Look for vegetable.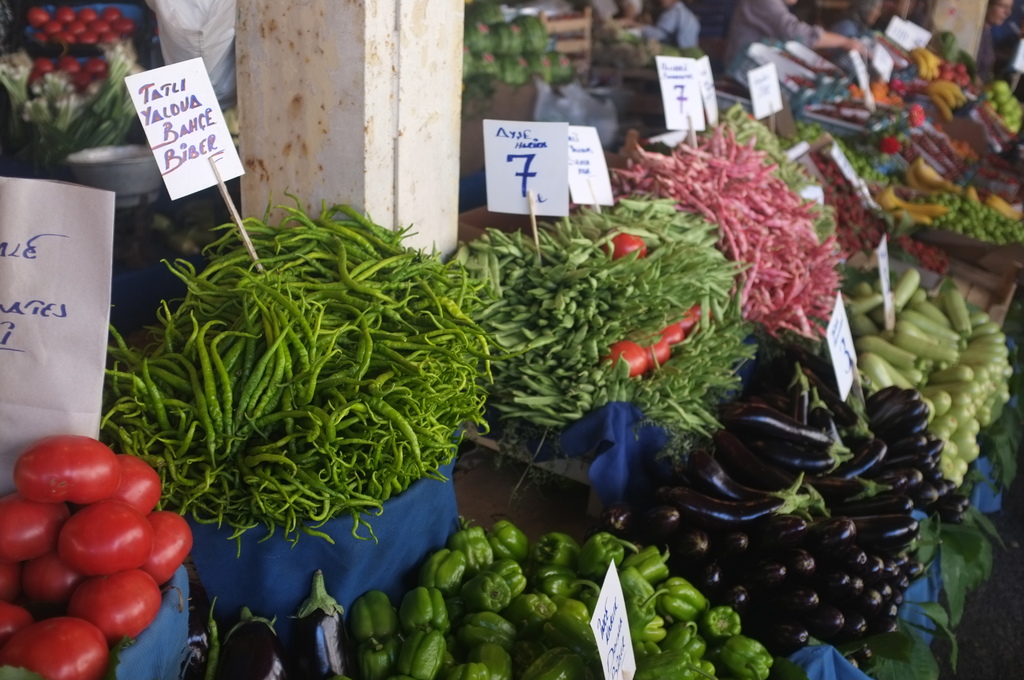
Found: {"x1": 488, "y1": 522, "x2": 529, "y2": 560}.
